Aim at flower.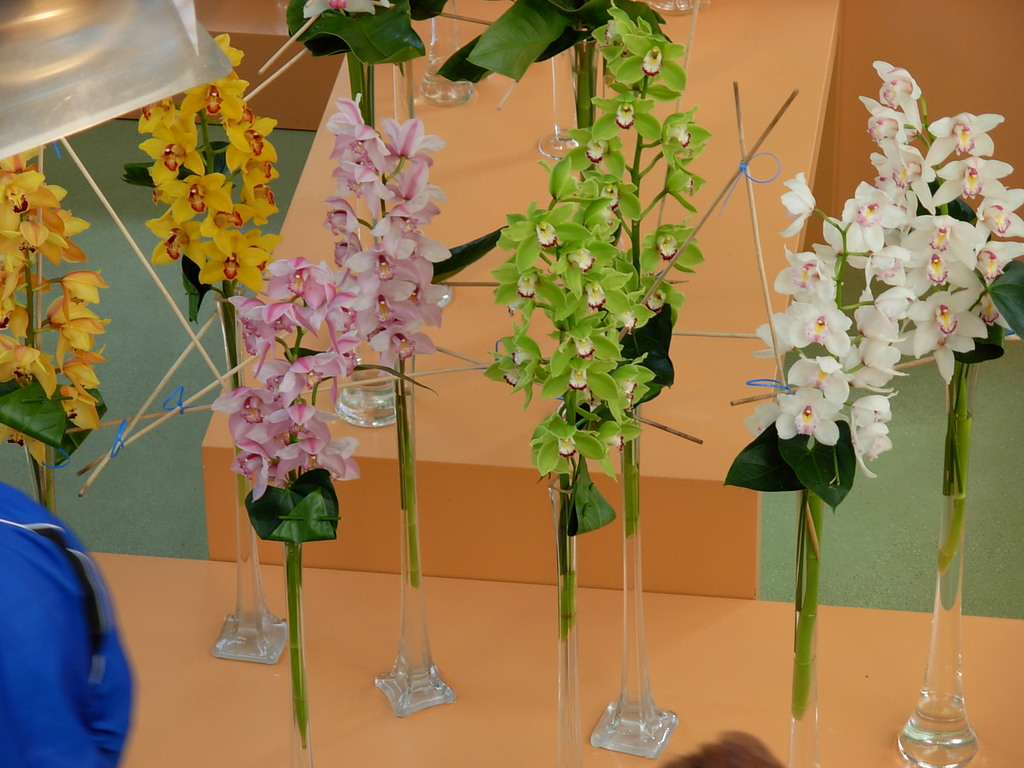
Aimed at x1=573 y1=336 x2=595 y2=365.
